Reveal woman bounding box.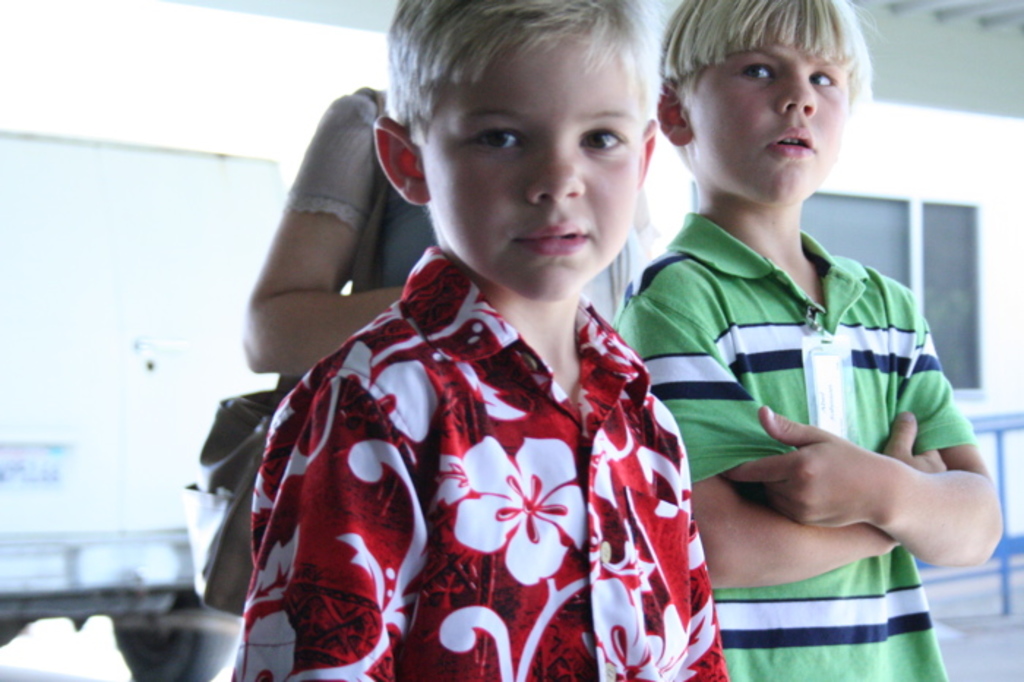
Revealed: [240, 82, 639, 391].
